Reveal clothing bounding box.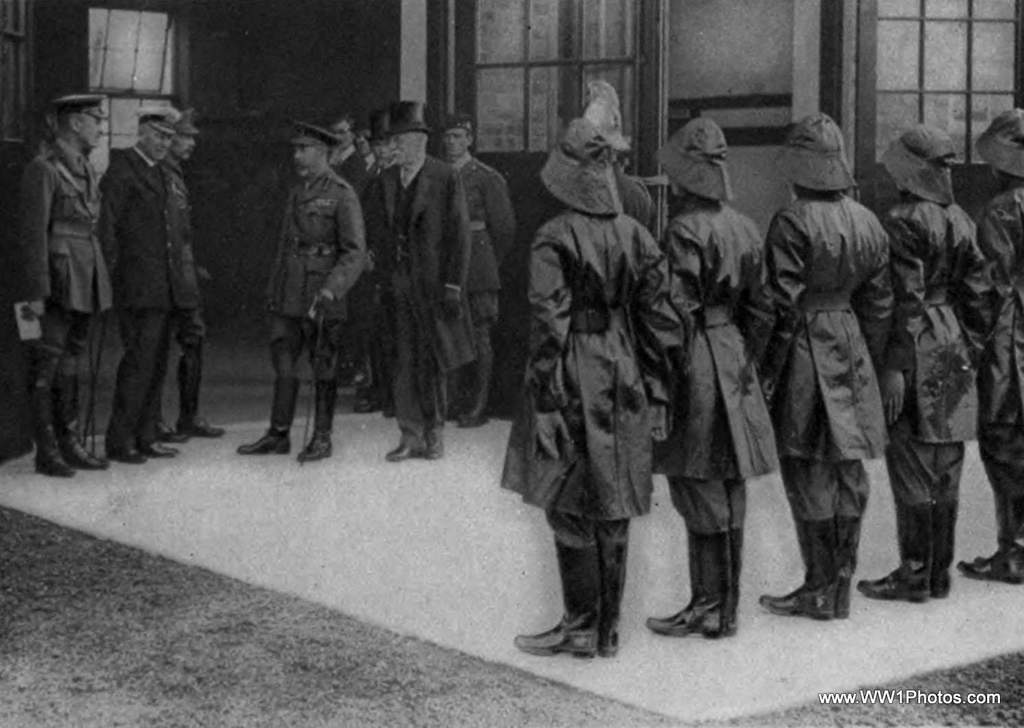
Revealed: 980 177 1023 455.
